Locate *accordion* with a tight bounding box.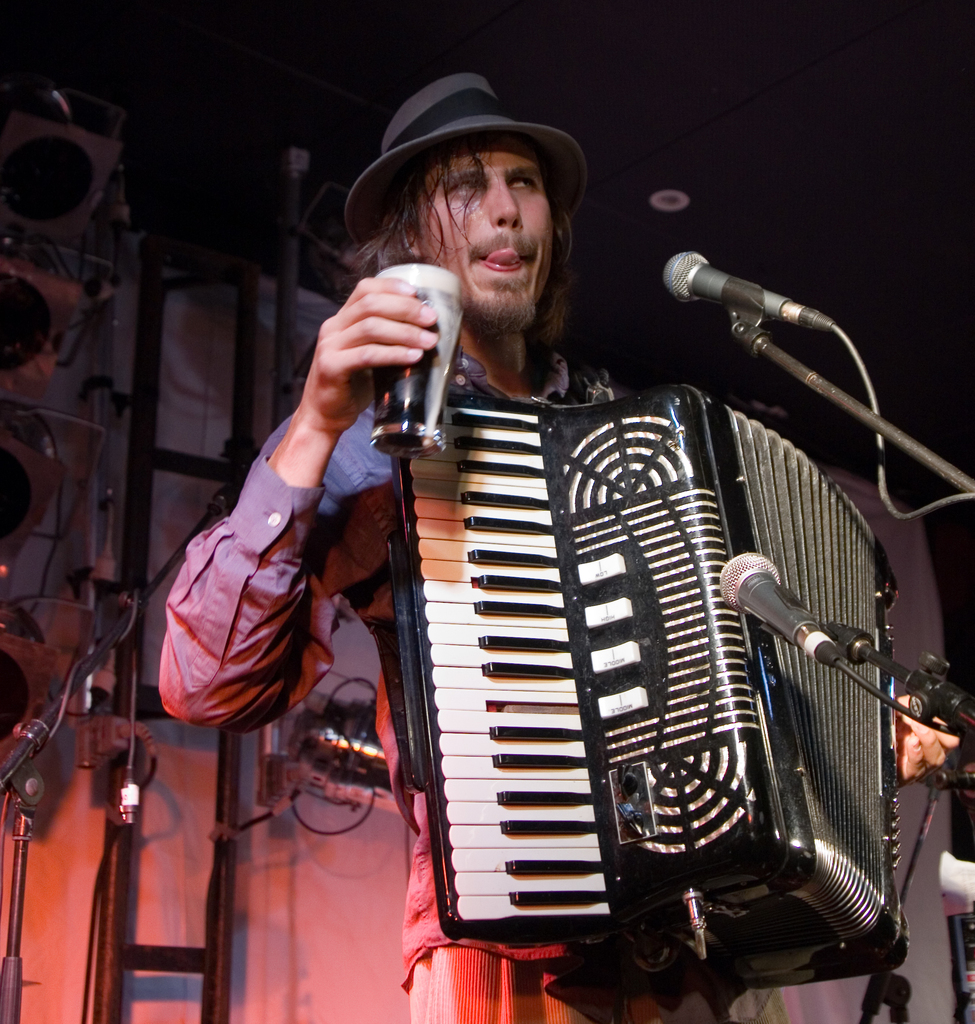
region(380, 354, 907, 1000).
